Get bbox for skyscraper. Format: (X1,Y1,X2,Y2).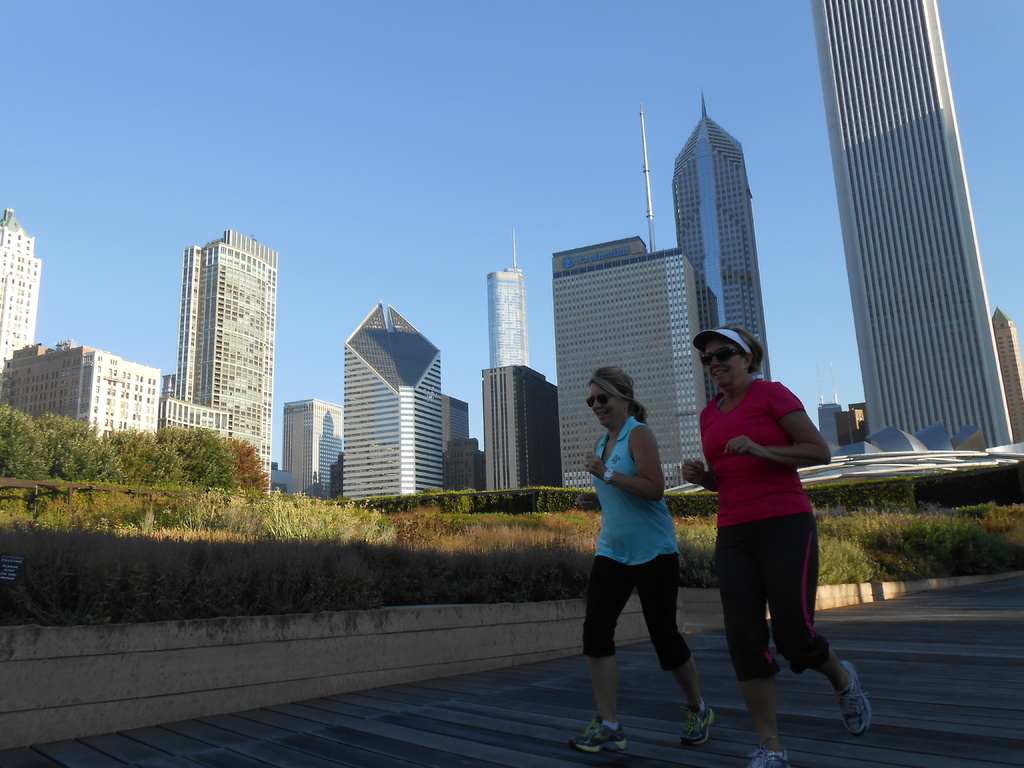
(669,88,788,415).
